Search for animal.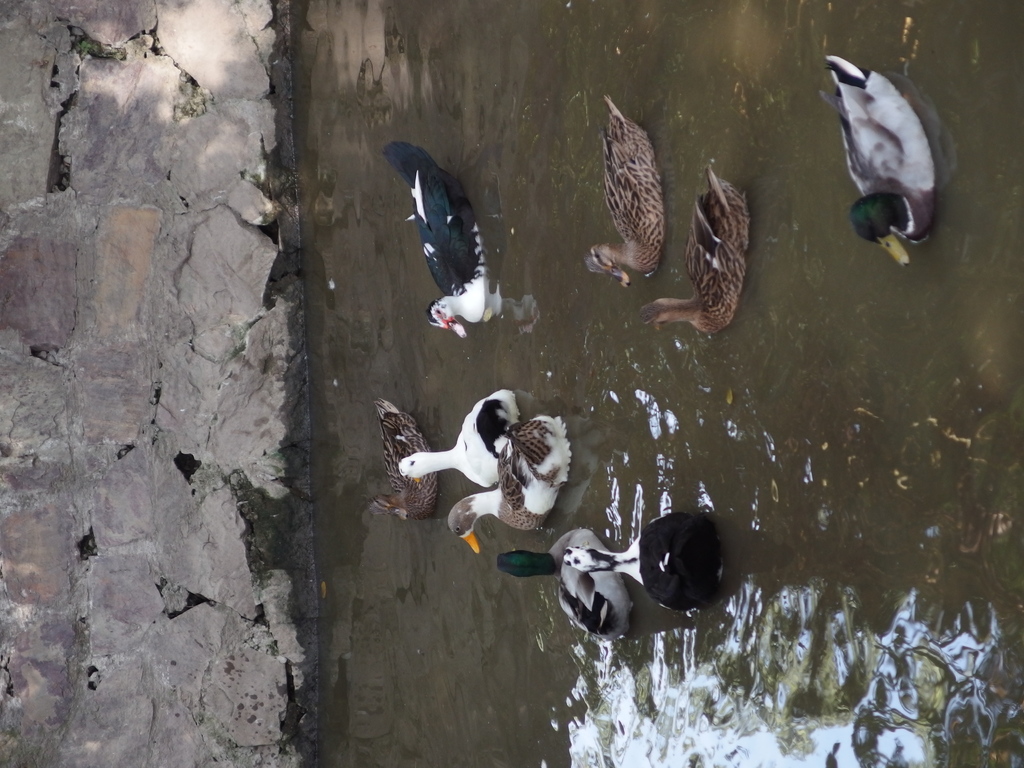
Found at <box>583,94,665,288</box>.
